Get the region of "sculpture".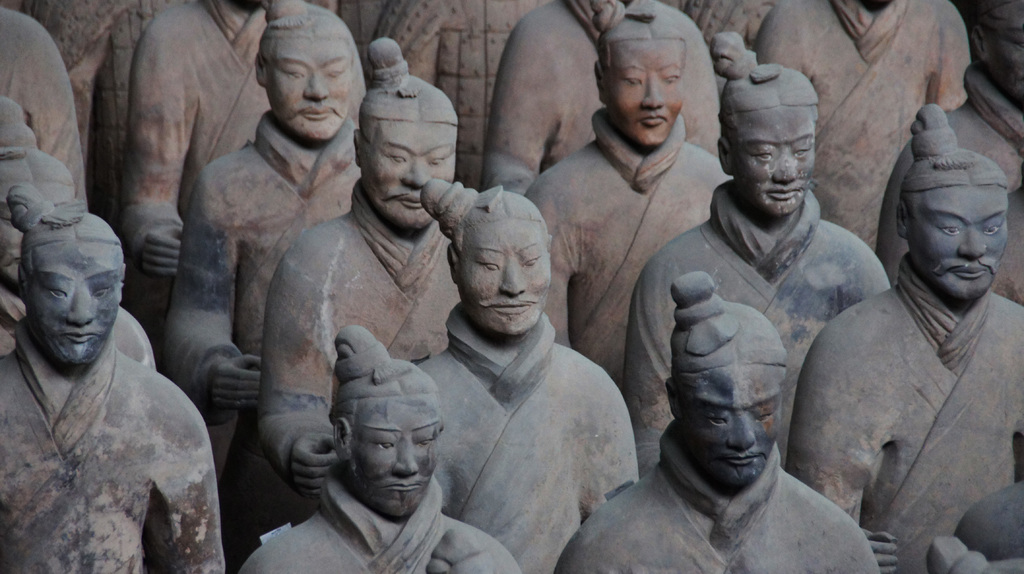
BBox(675, 0, 784, 115).
